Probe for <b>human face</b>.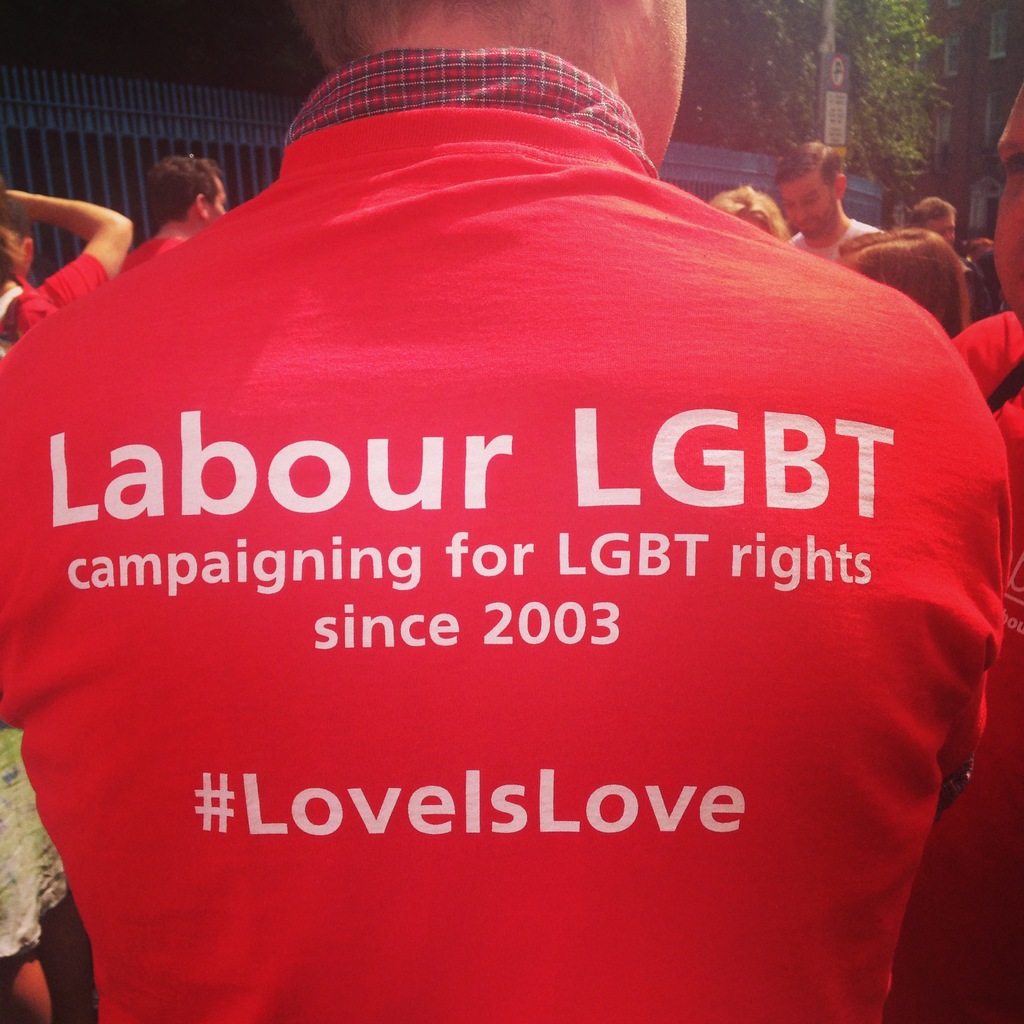
Probe result: box=[989, 90, 1023, 330].
